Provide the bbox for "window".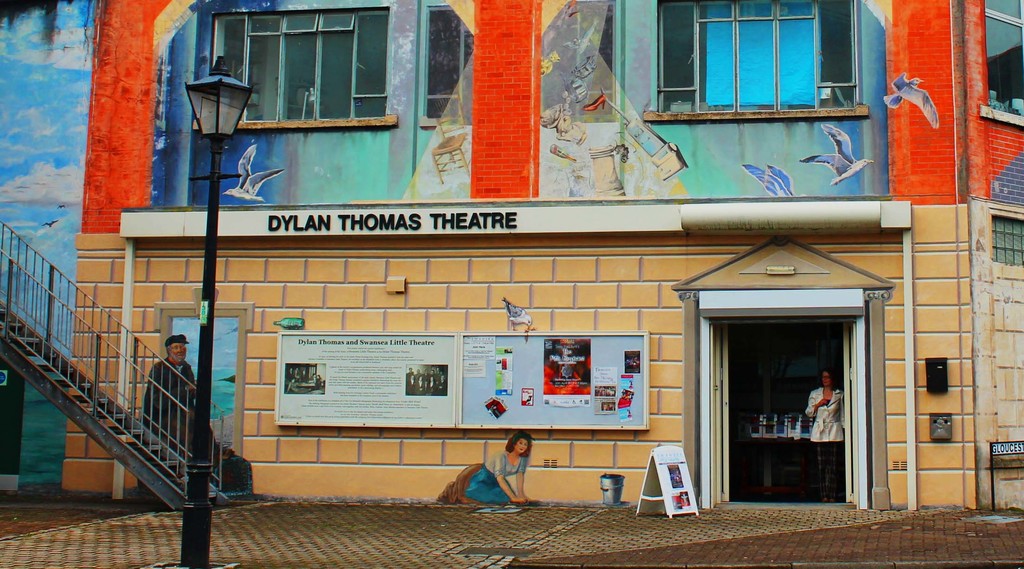
x1=417 y1=0 x2=627 y2=127.
